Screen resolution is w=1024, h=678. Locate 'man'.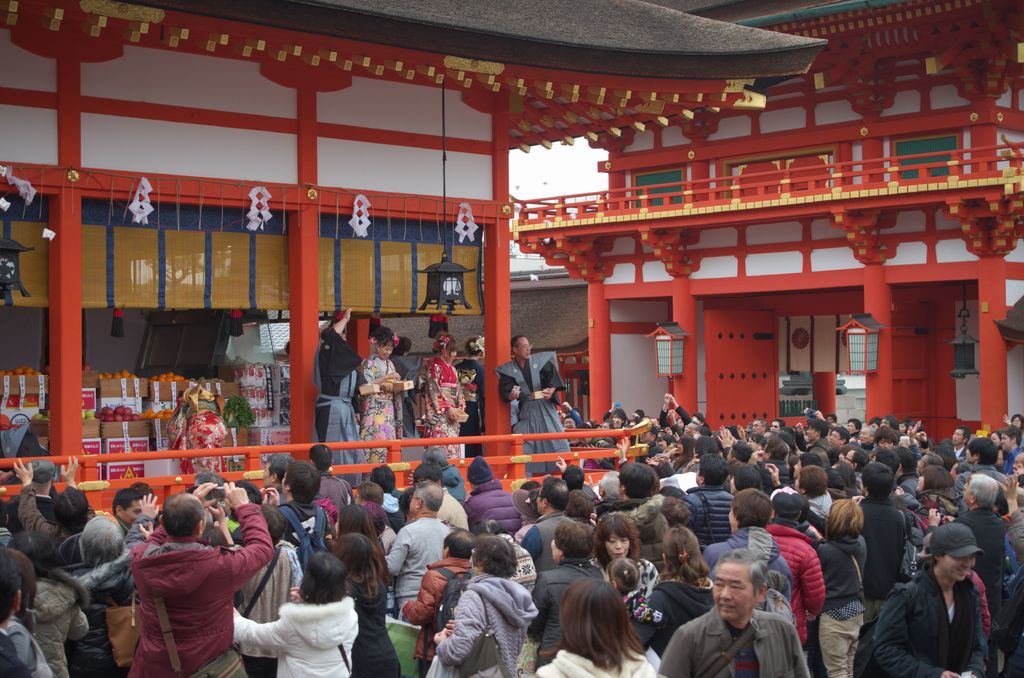
rect(1009, 451, 1023, 486).
